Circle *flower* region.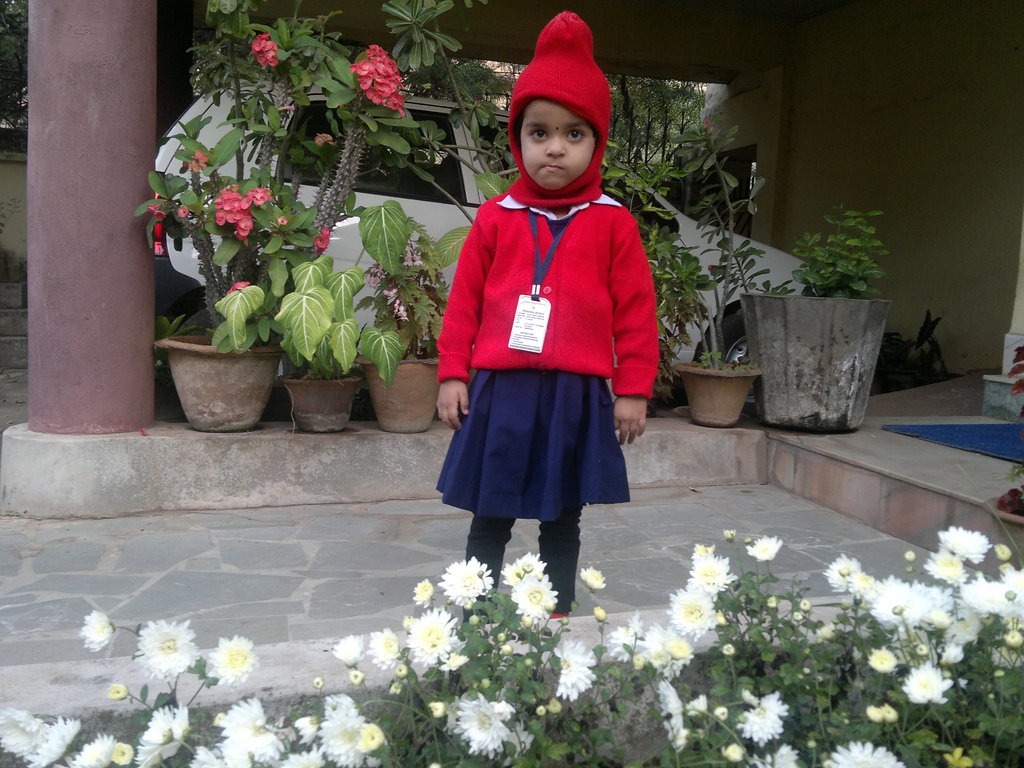
Region: Rect(673, 547, 762, 643).
